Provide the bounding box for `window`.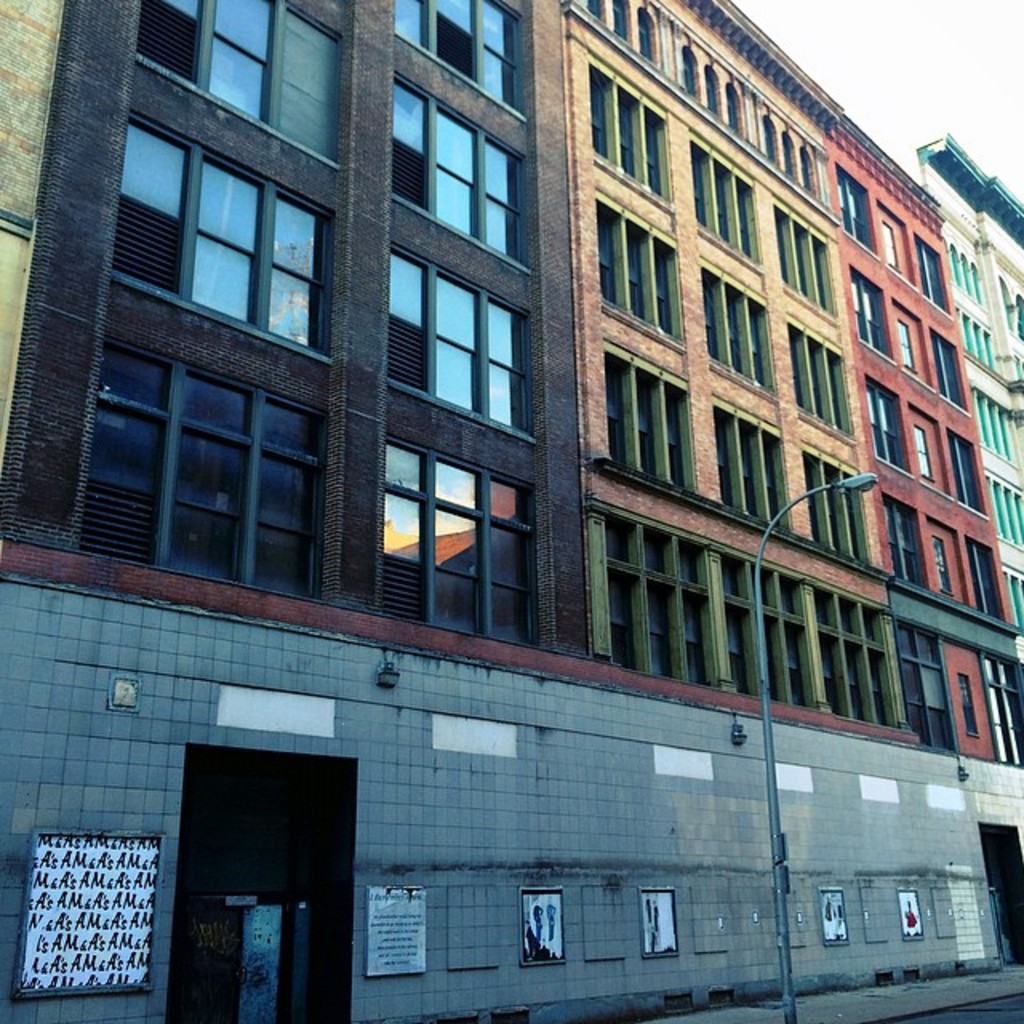
880/222/901/269.
